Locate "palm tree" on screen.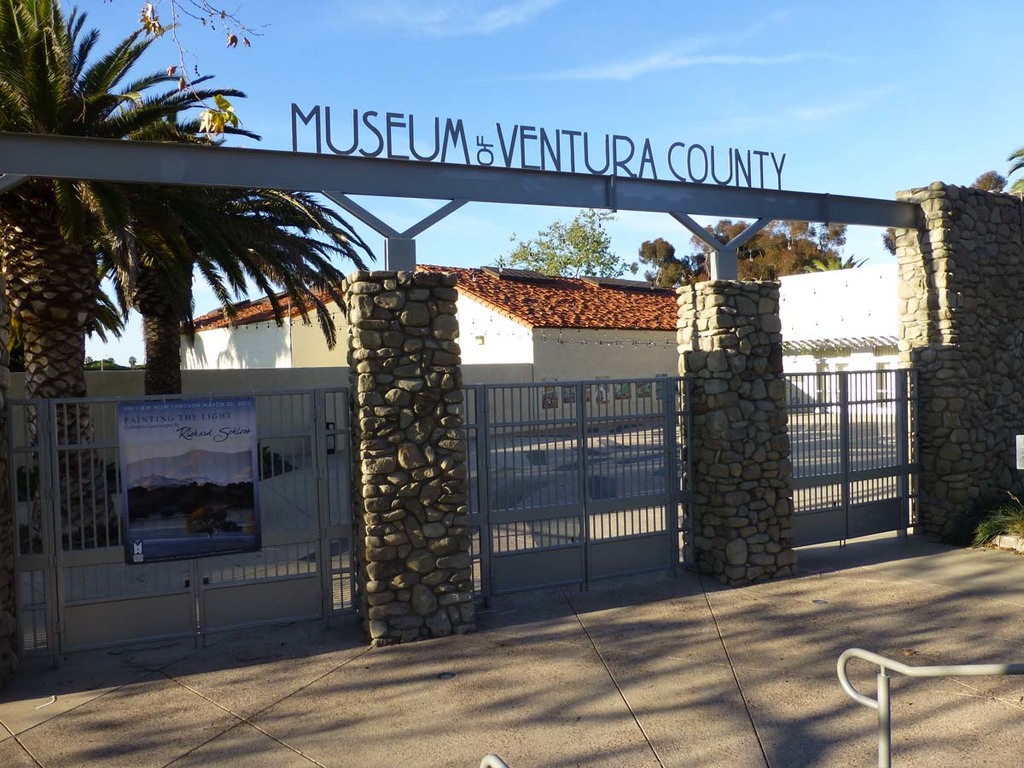
On screen at box(108, 114, 351, 494).
